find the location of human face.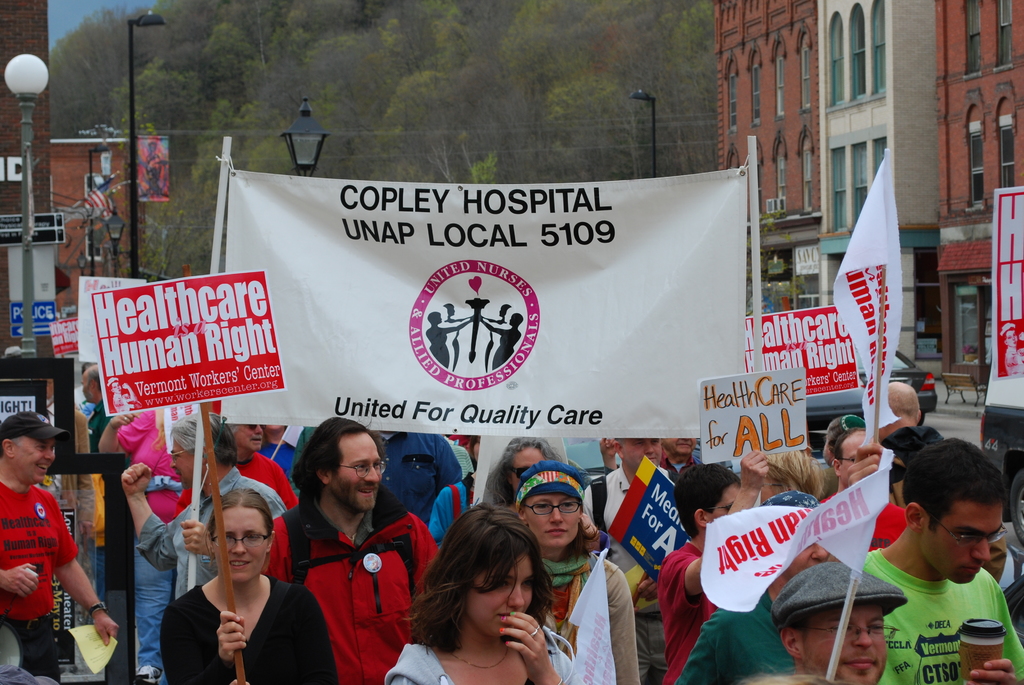
Location: rect(660, 437, 698, 457).
